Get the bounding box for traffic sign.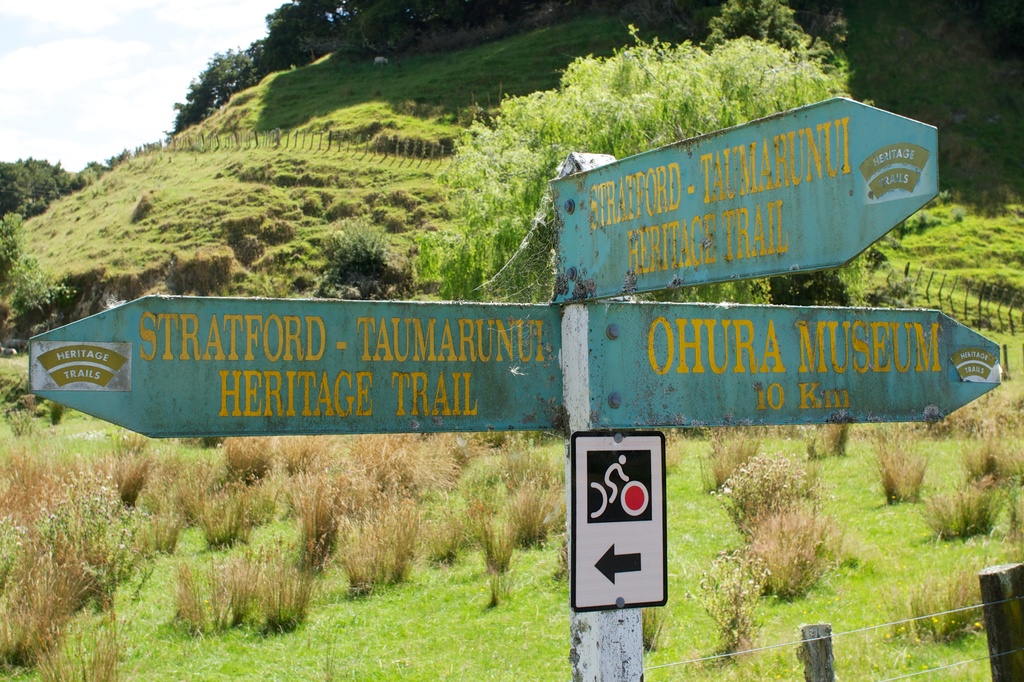
584, 306, 1000, 429.
